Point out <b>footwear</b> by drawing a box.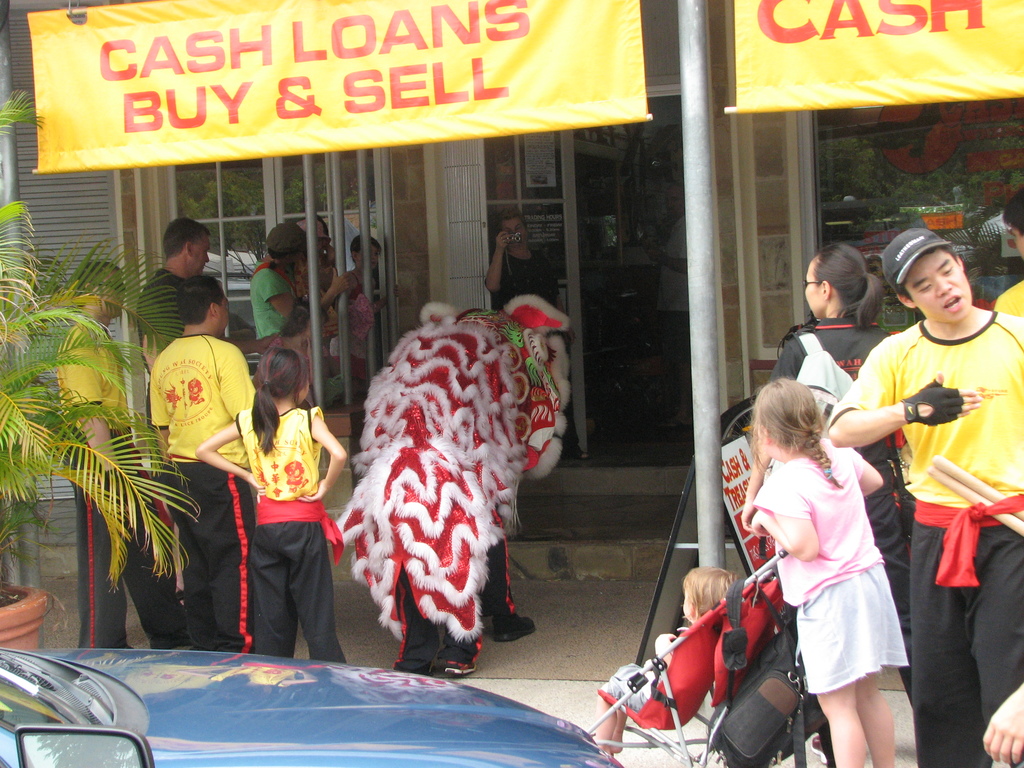
box=[445, 664, 483, 675].
